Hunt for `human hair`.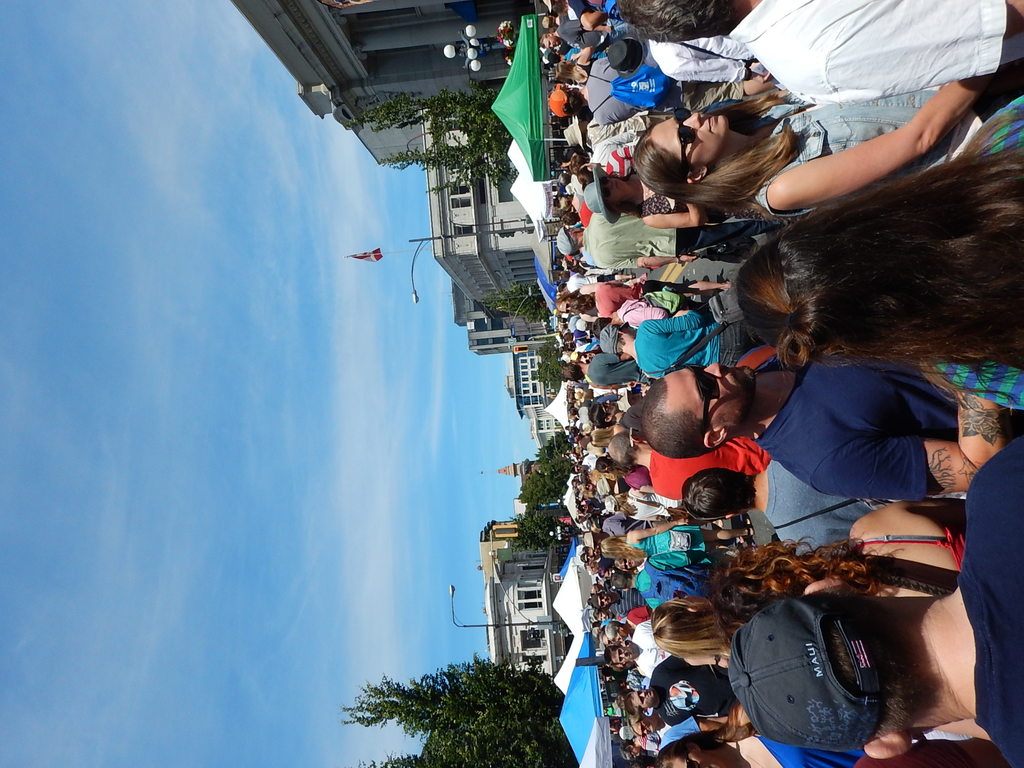
Hunted down at [621, 0, 732, 37].
